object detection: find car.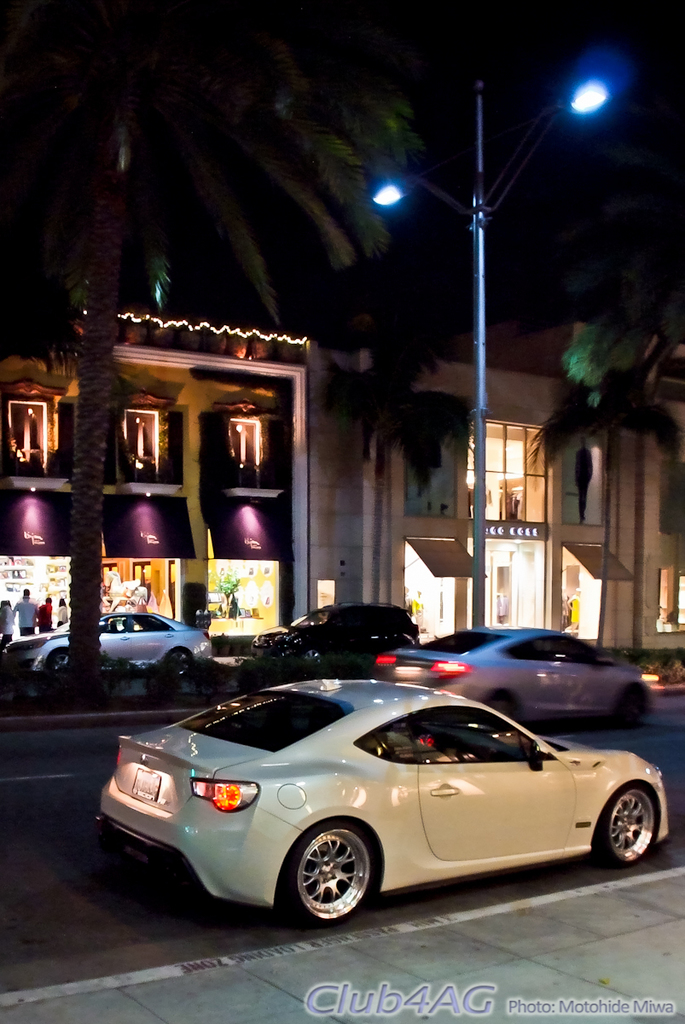
left=30, top=603, right=213, bottom=673.
